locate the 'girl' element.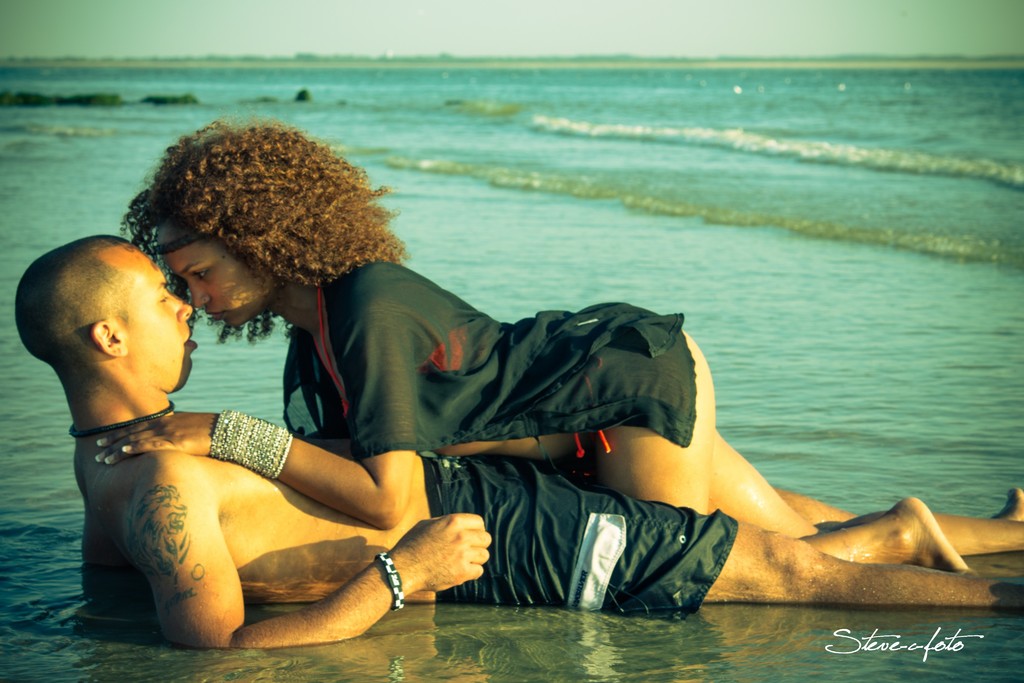
Element bbox: [x1=99, y1=119, x2=1023, y2=574].
